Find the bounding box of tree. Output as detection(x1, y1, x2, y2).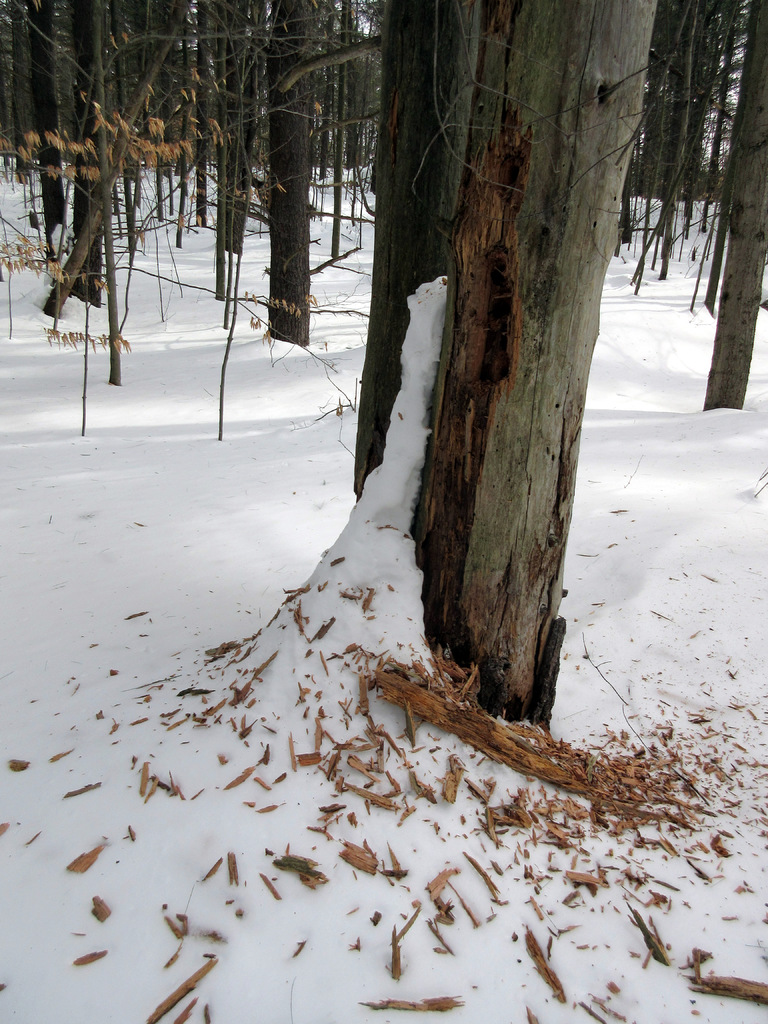
detection(328, 0, 477, 477).
